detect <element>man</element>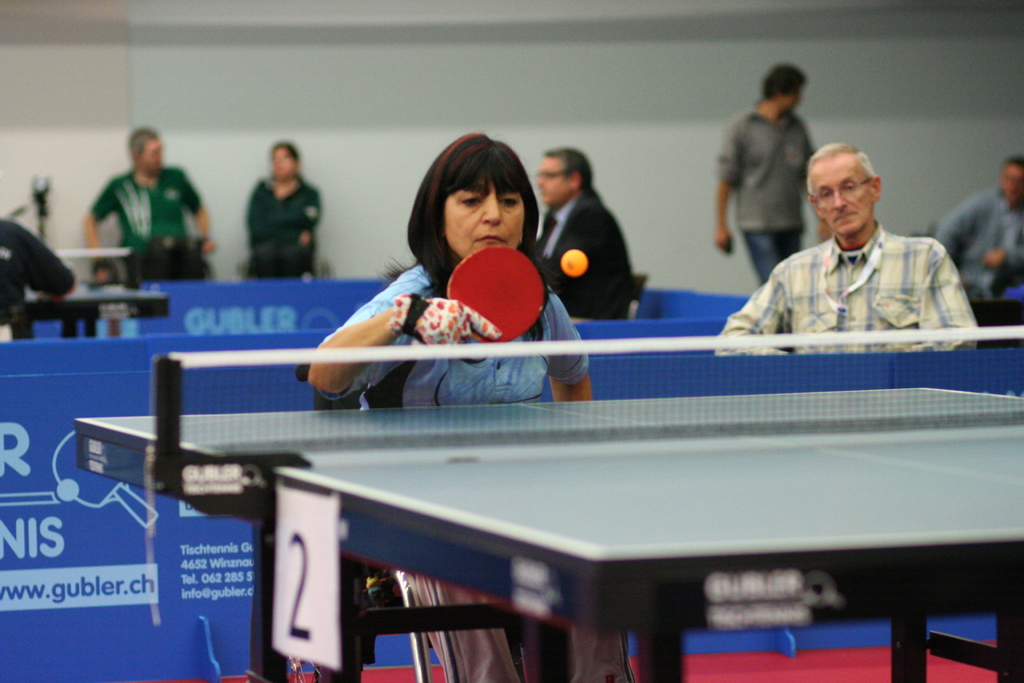
select_region(929, 151, 1023, 302)
